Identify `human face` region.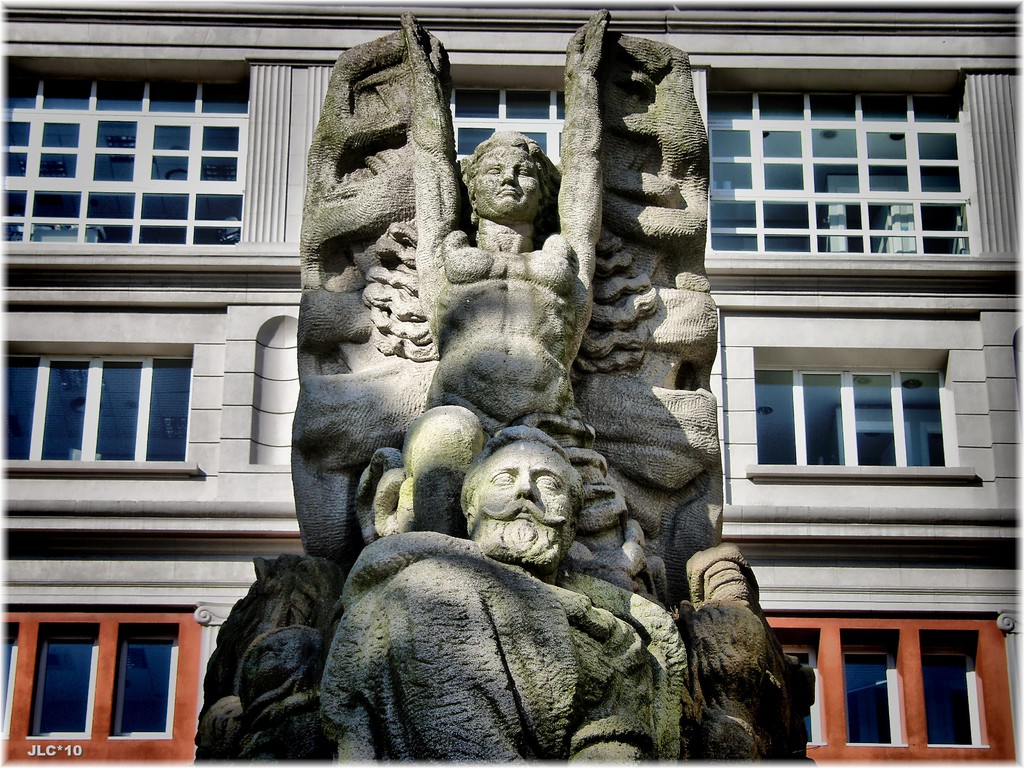
Region: Rect(474, 147, 543, 220).
